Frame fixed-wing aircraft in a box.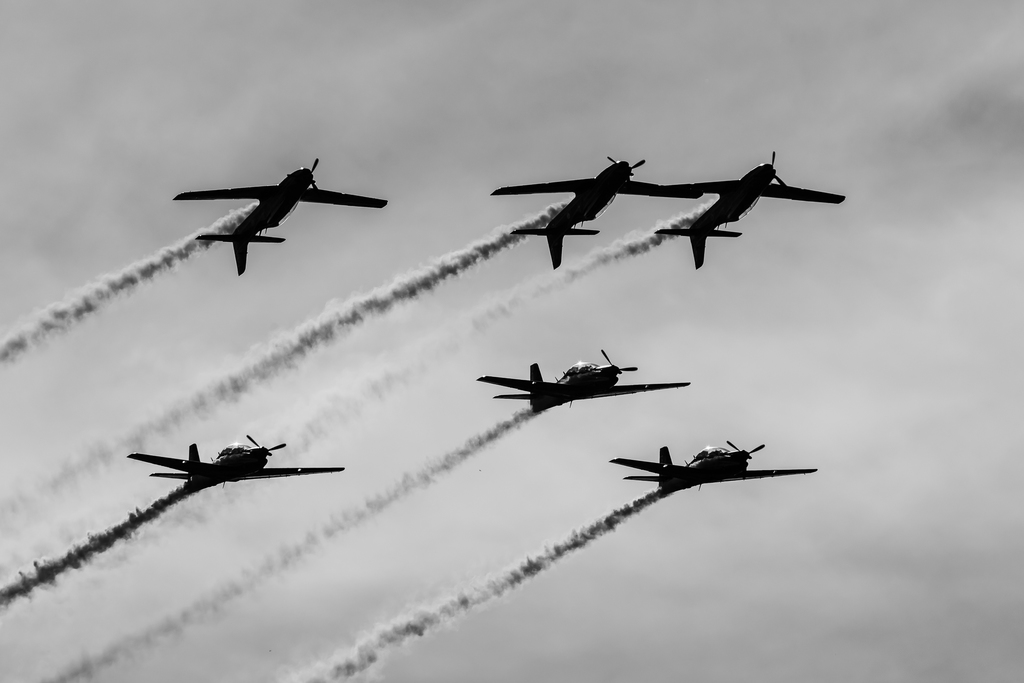
bbox=[659, 152, 854, 262].
